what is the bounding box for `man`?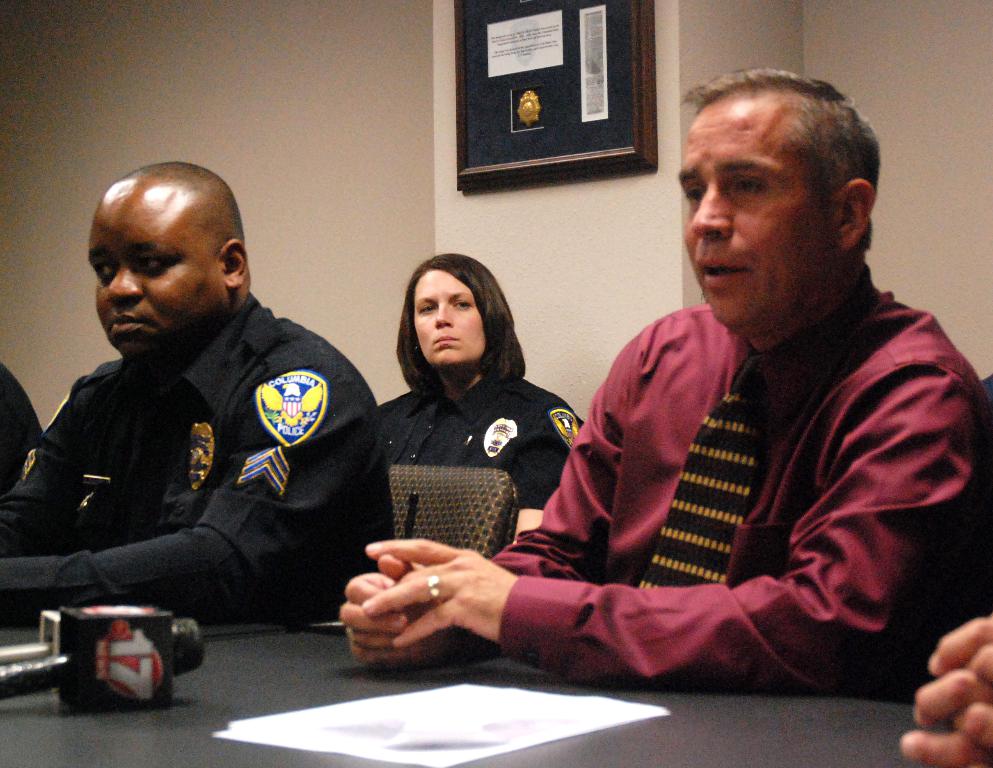
detection(339, 68, 992, 693).
